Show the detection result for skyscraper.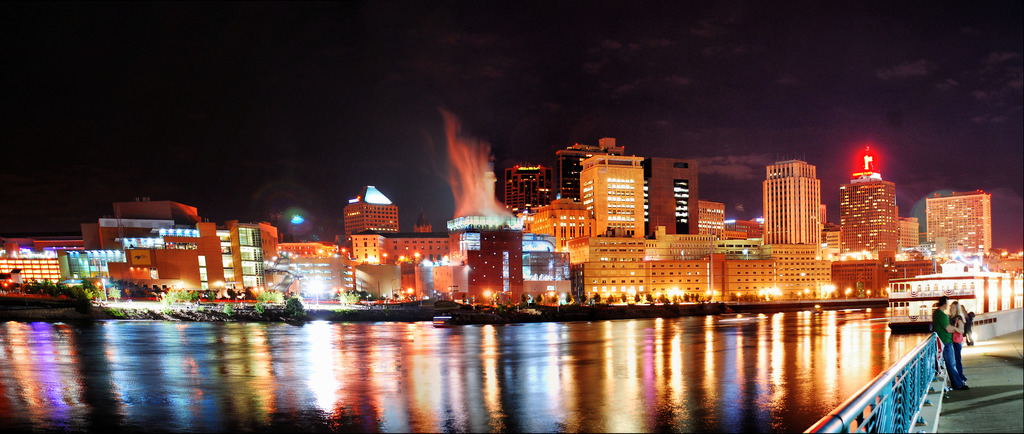
region(512, 190, 604, 291).
